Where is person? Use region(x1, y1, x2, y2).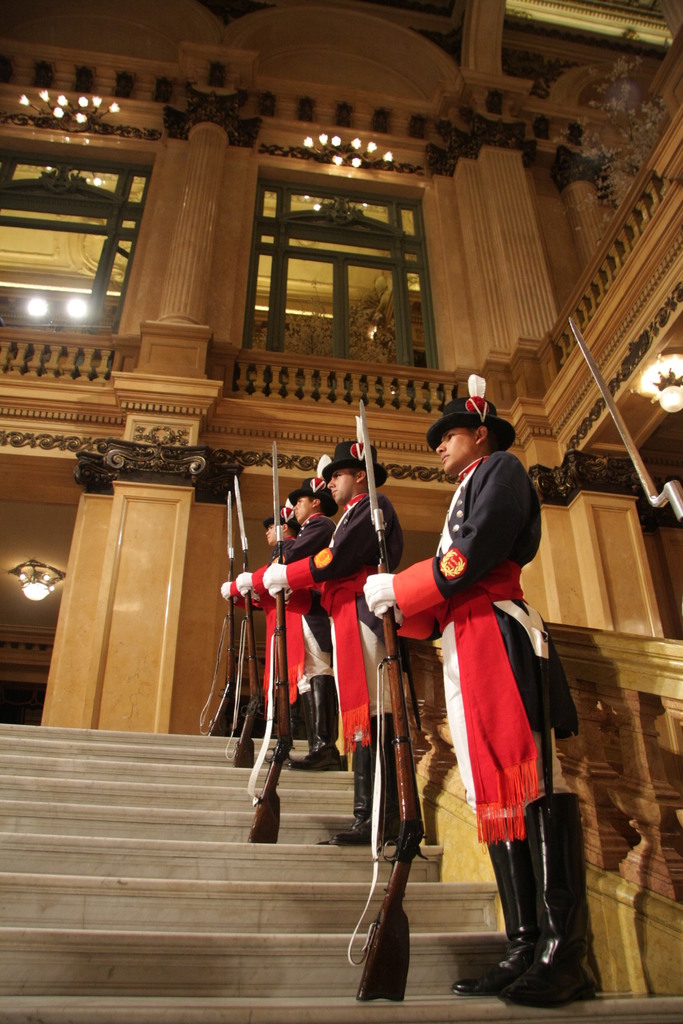
region(359, 400, 601, 1009).
